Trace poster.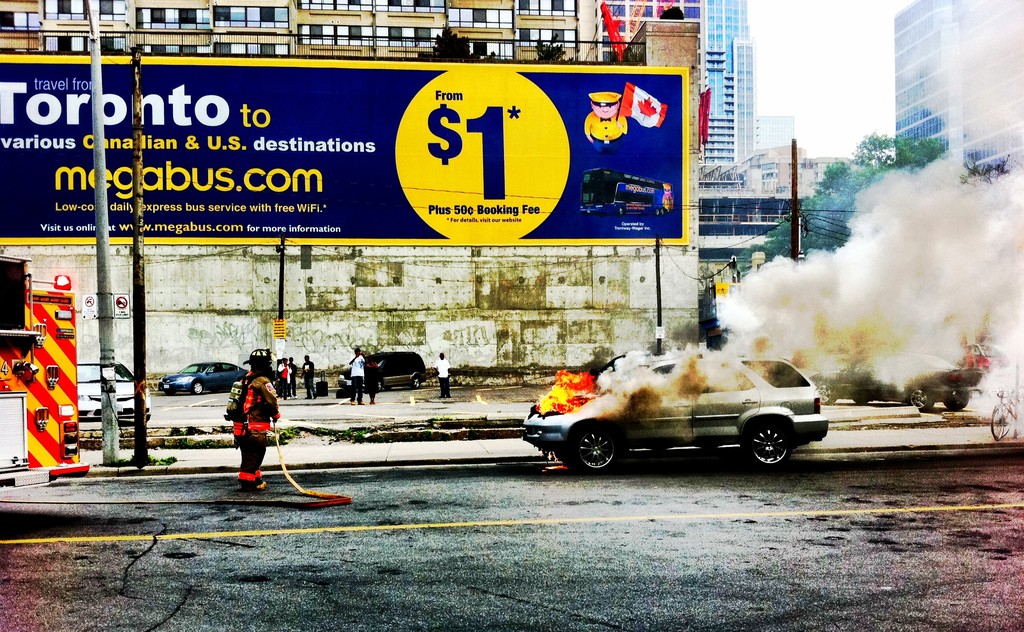
Traced to l=0, t=46, r=690, b=245.
